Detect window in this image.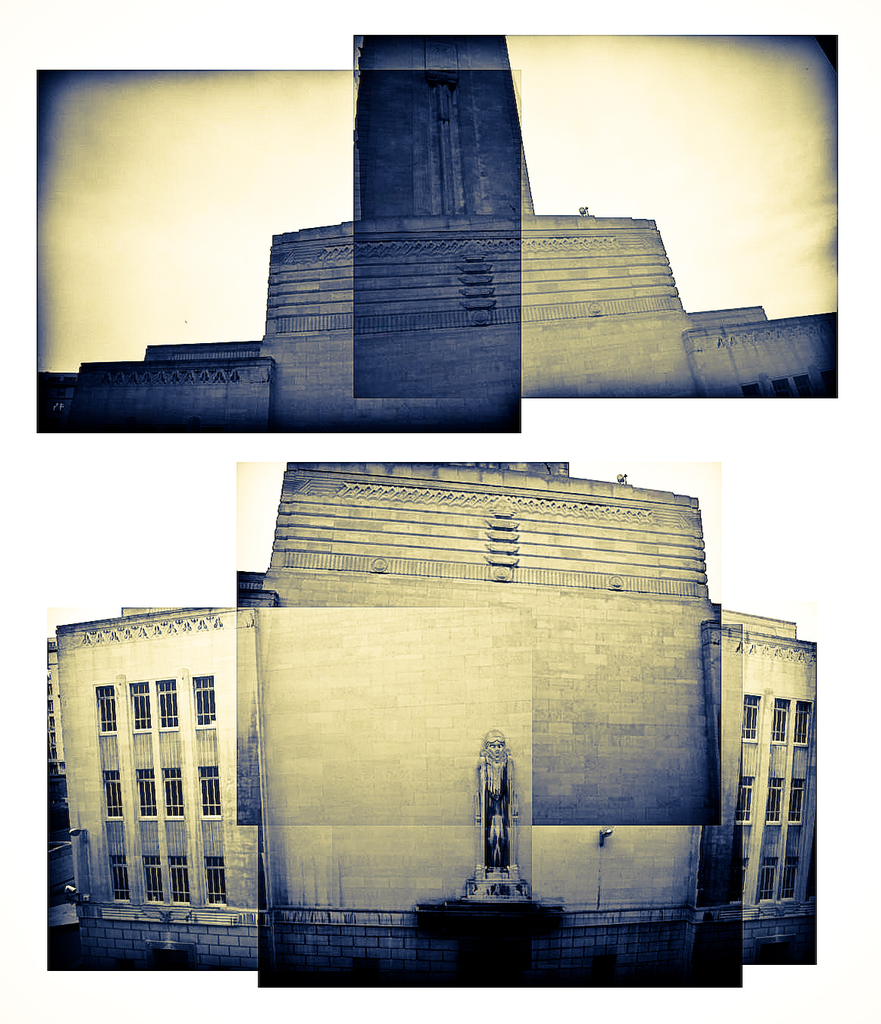
Detection: pyautogui.locateOnScreen(128, 687, 149, 731).
